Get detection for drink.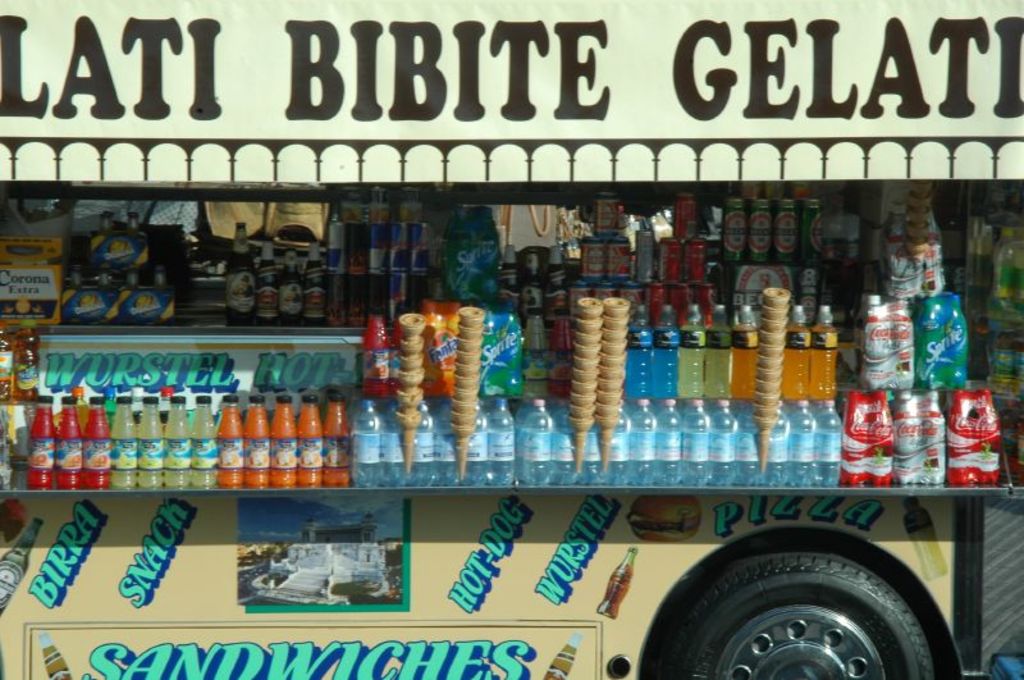
Detection: BBox(366, 311, 390, 392).
